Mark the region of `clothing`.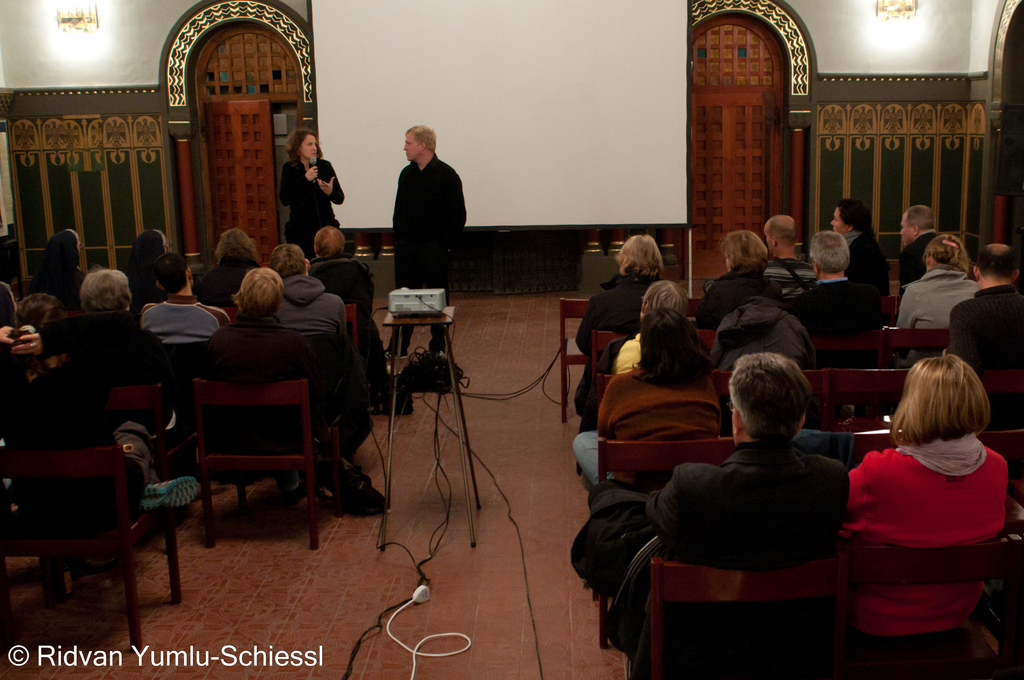
Region: x1=58, y1=316, x2=184, y2=410.
